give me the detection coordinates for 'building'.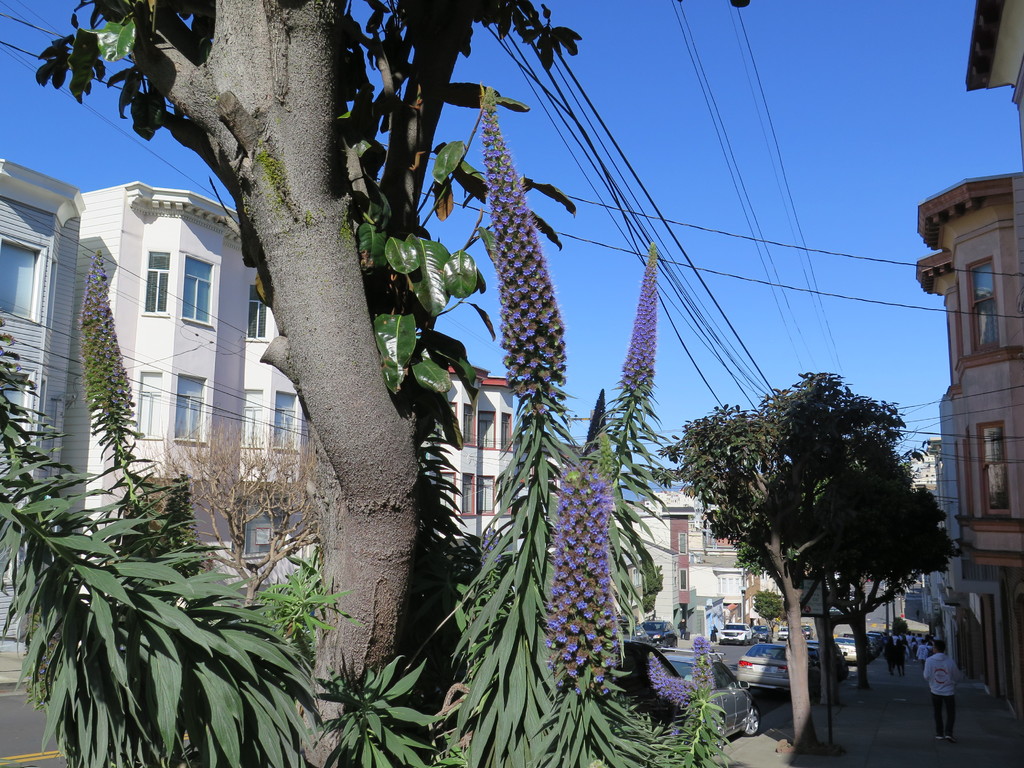
box=[911, 175, 1023, 709].
